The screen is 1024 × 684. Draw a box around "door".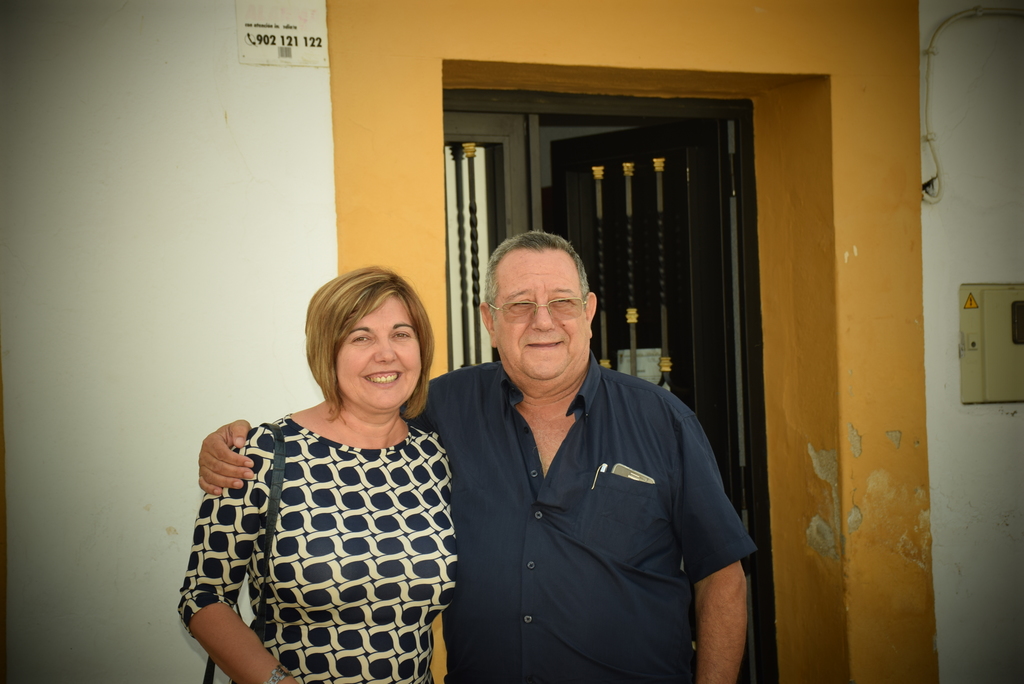
crop(551, 122, 756, 680).
